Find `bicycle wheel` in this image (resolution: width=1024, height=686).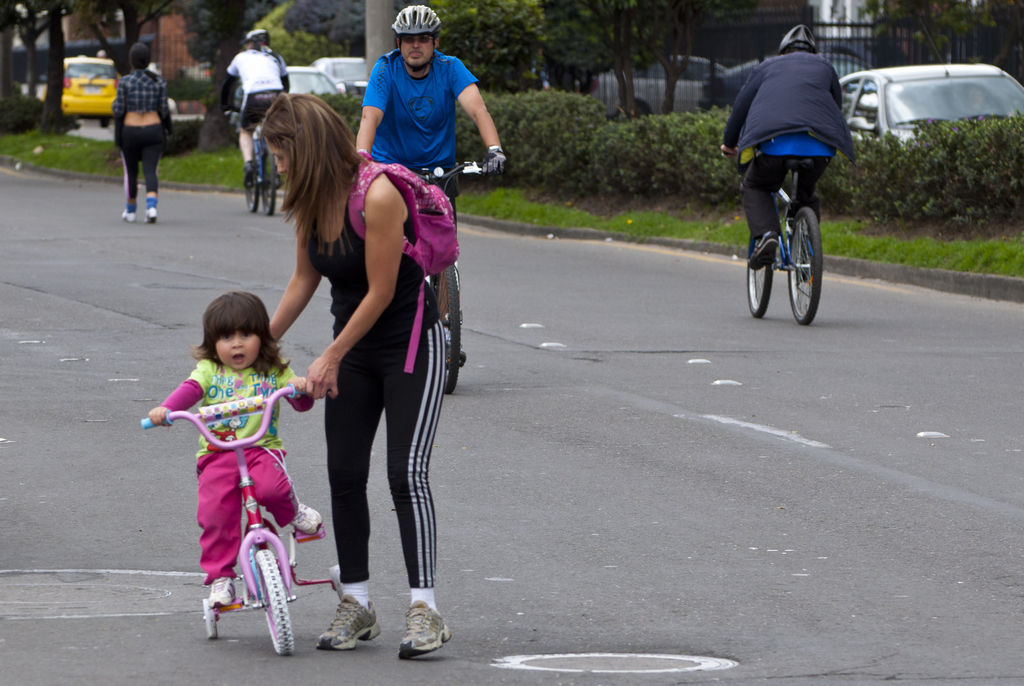
box(244, 161, 261, 211).
